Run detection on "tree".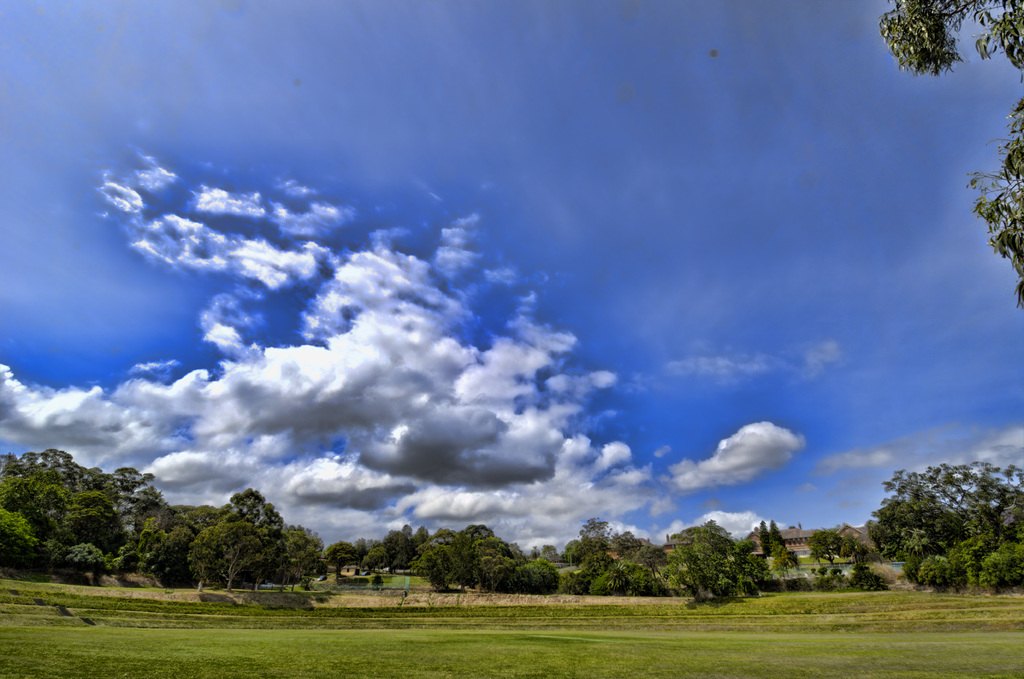
Result: bbox(152, 503, 200, 572).
